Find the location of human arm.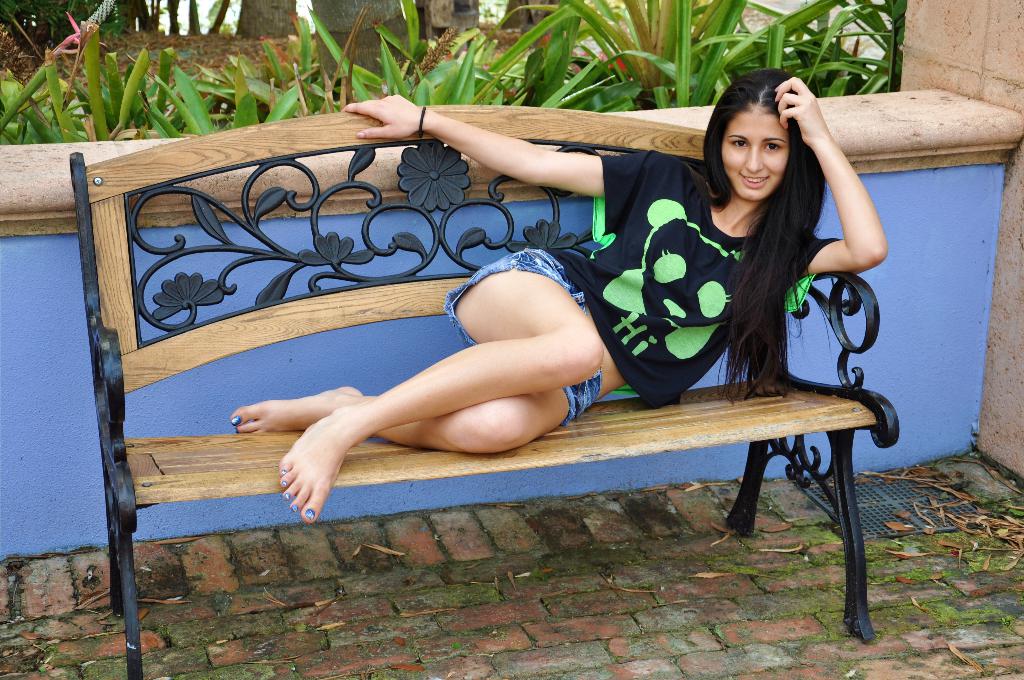
Location: <bbox>278, 98, 647, 562</bbox>.
